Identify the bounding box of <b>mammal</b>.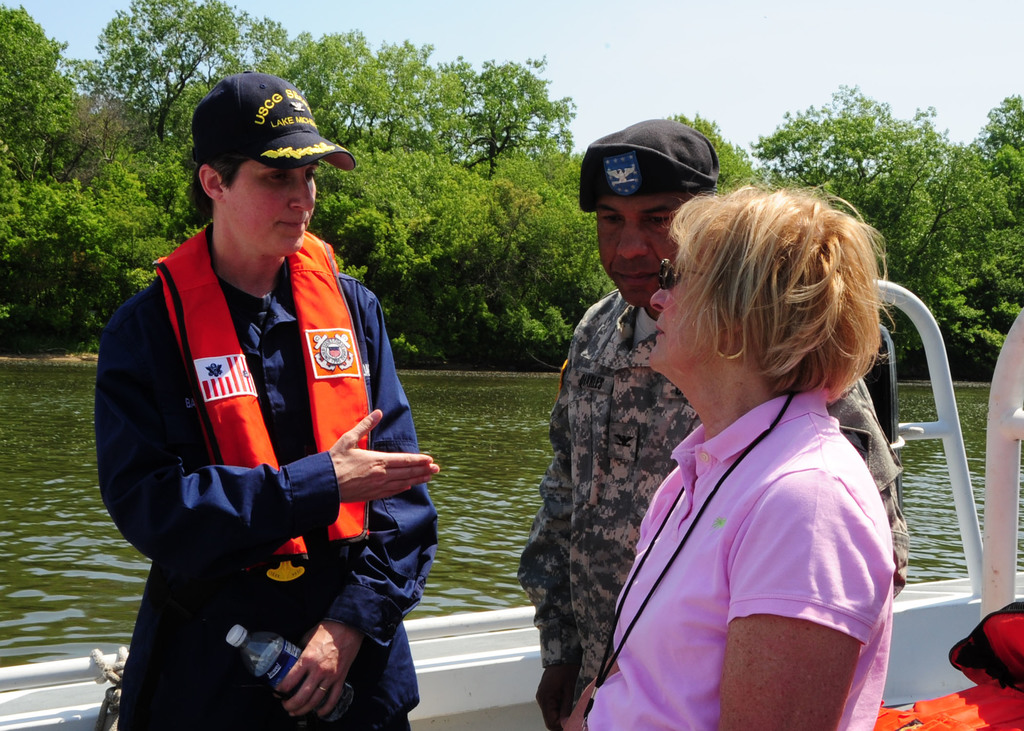
left=545, top=181, right=896, bottom=730.
